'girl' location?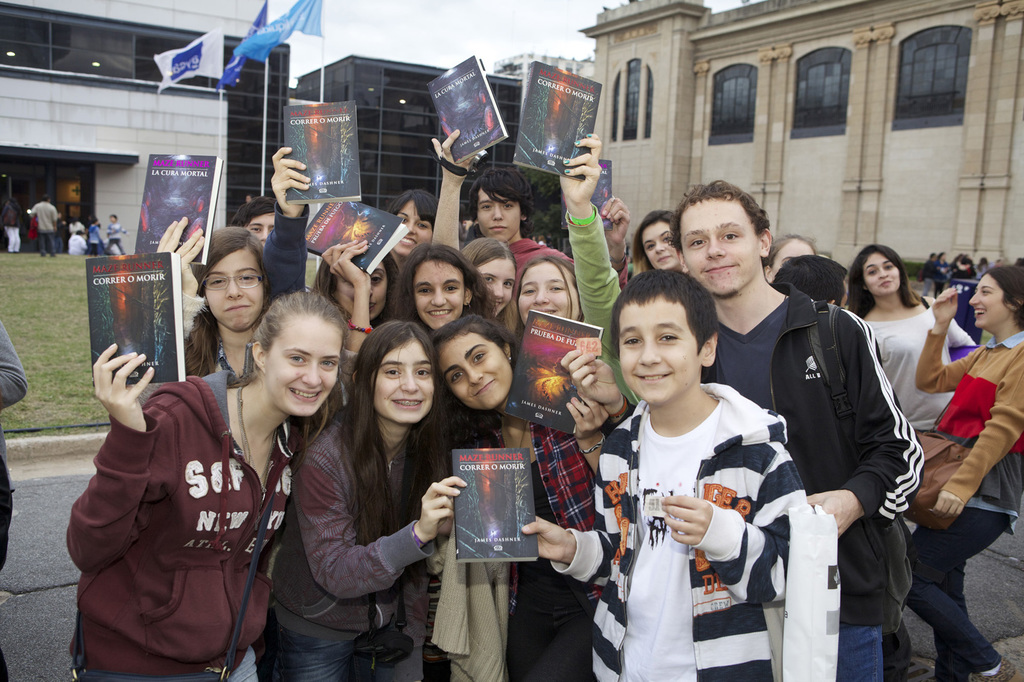
{"x1": 841, "y1": 241, "x2": 982, "y2": 435}
